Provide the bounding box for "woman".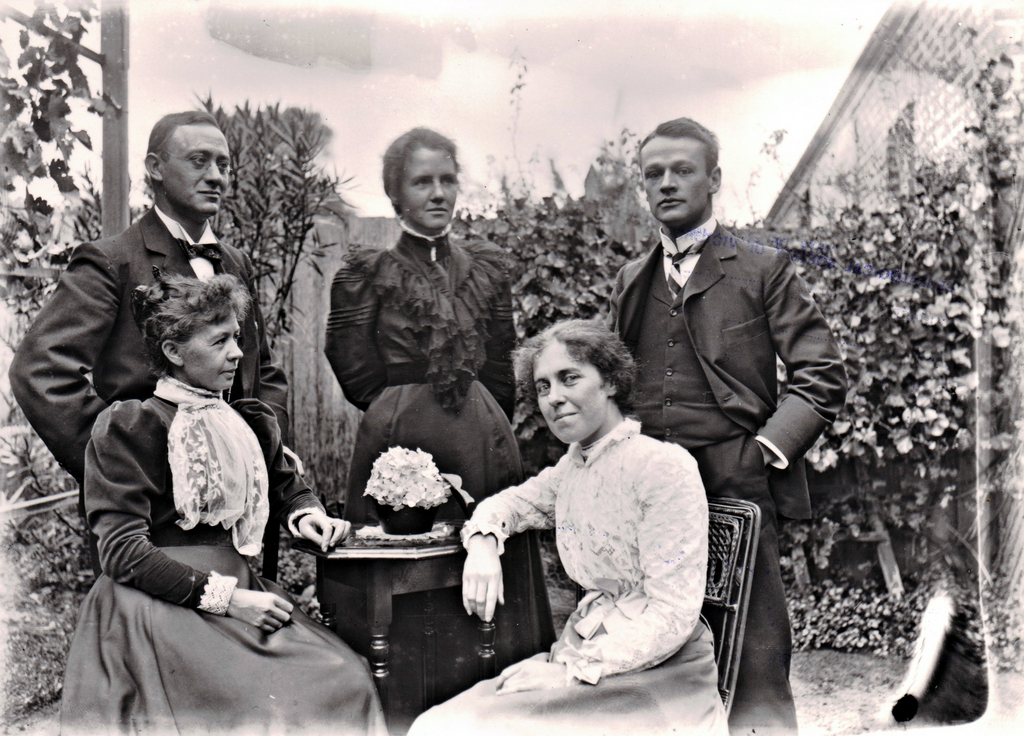
63, 269, 398, 735.
